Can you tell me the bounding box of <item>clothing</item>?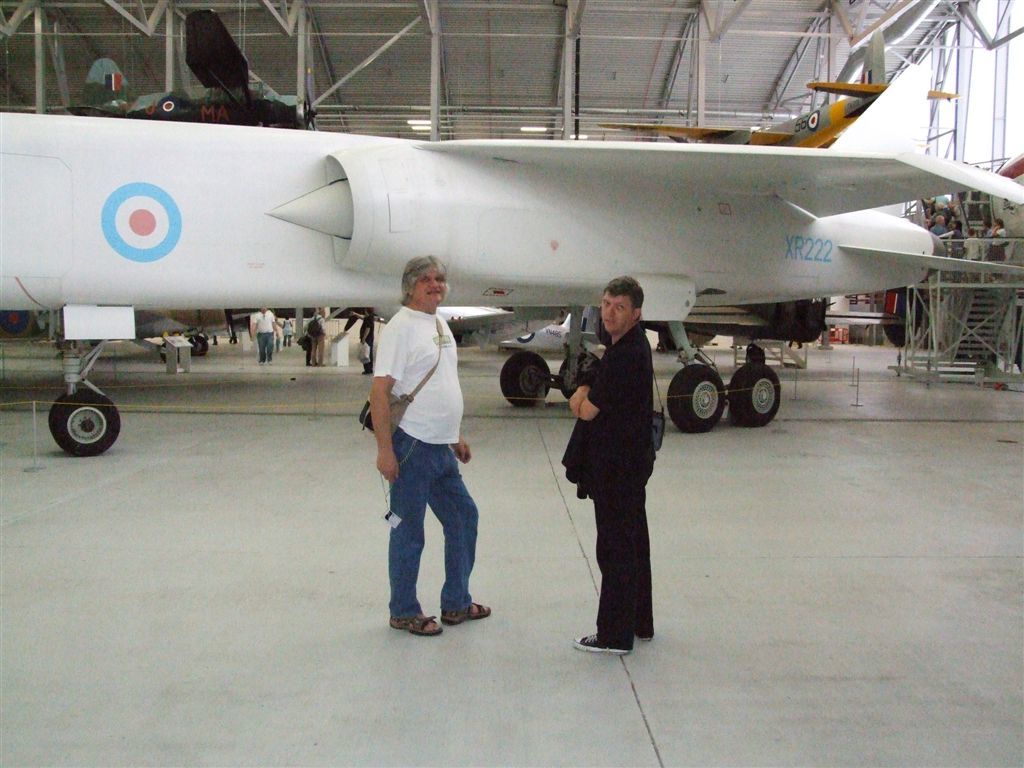
bbox=[558, 321, 650, 653].
